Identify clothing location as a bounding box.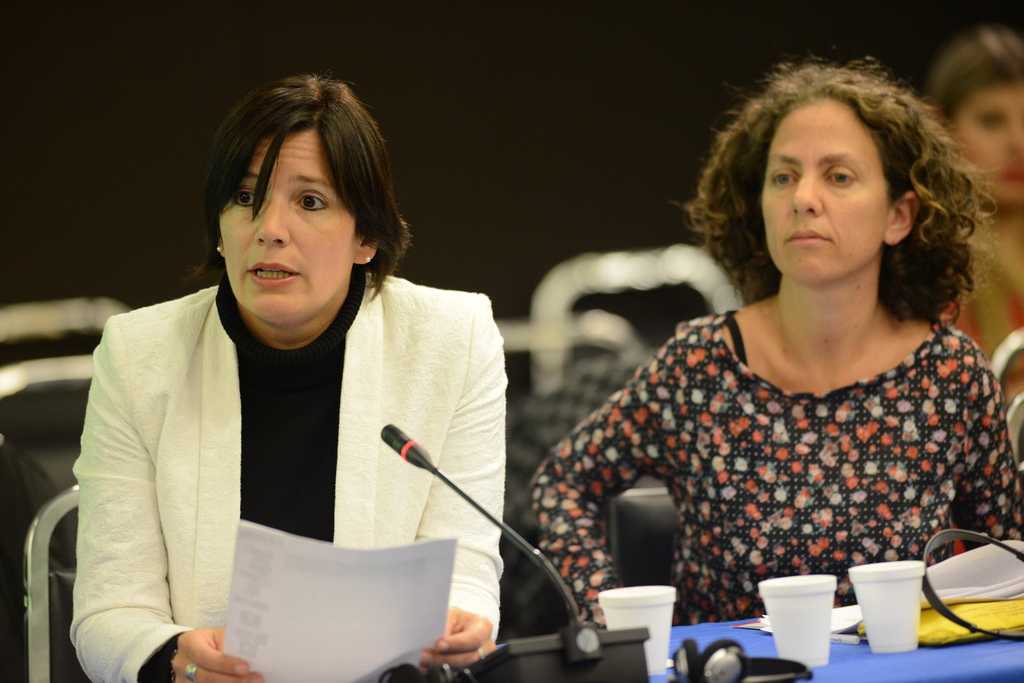
544, 273, 1002, 623.
